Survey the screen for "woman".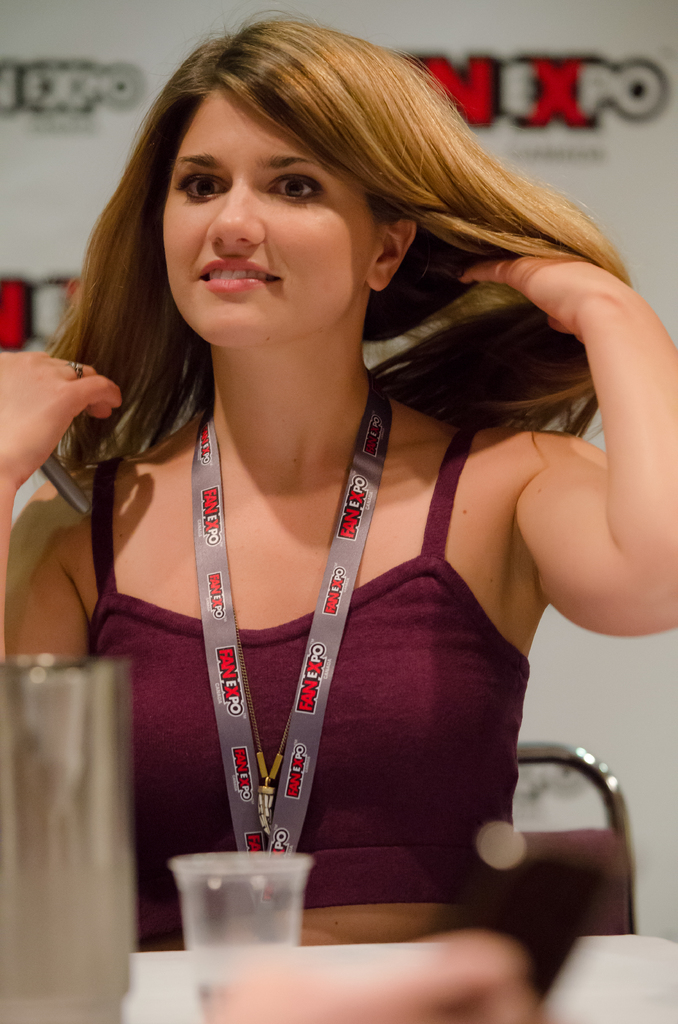
Survey found: (13,27,659,918).
